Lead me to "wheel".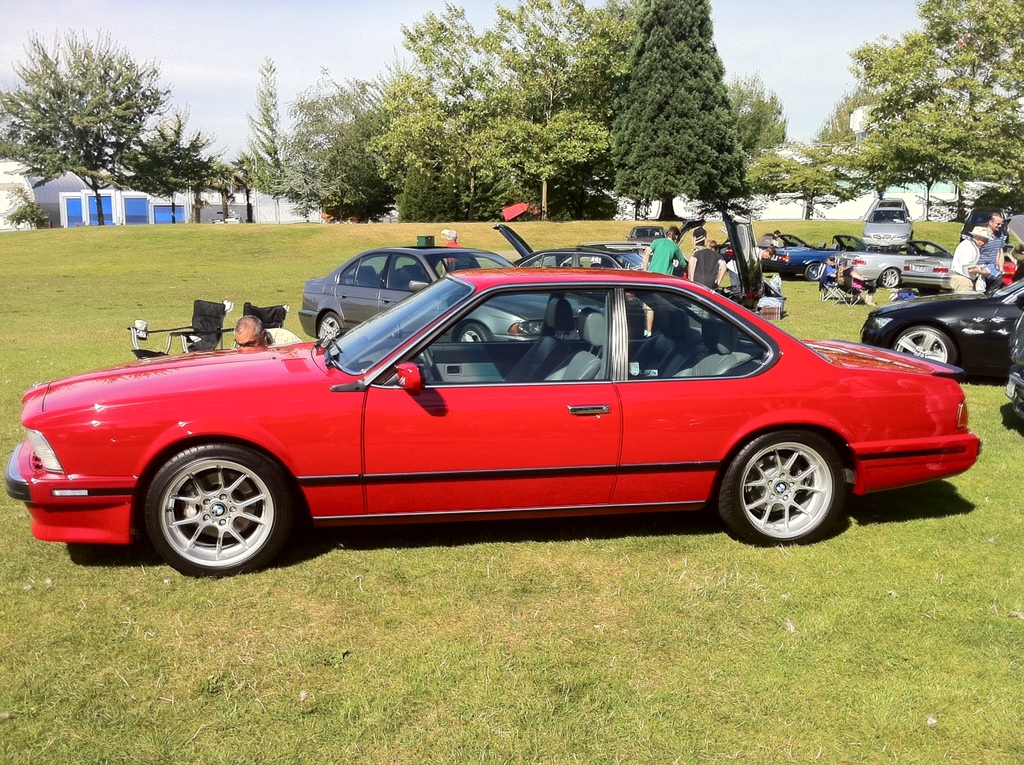
Lead to region(882, 269, 898, 287).
